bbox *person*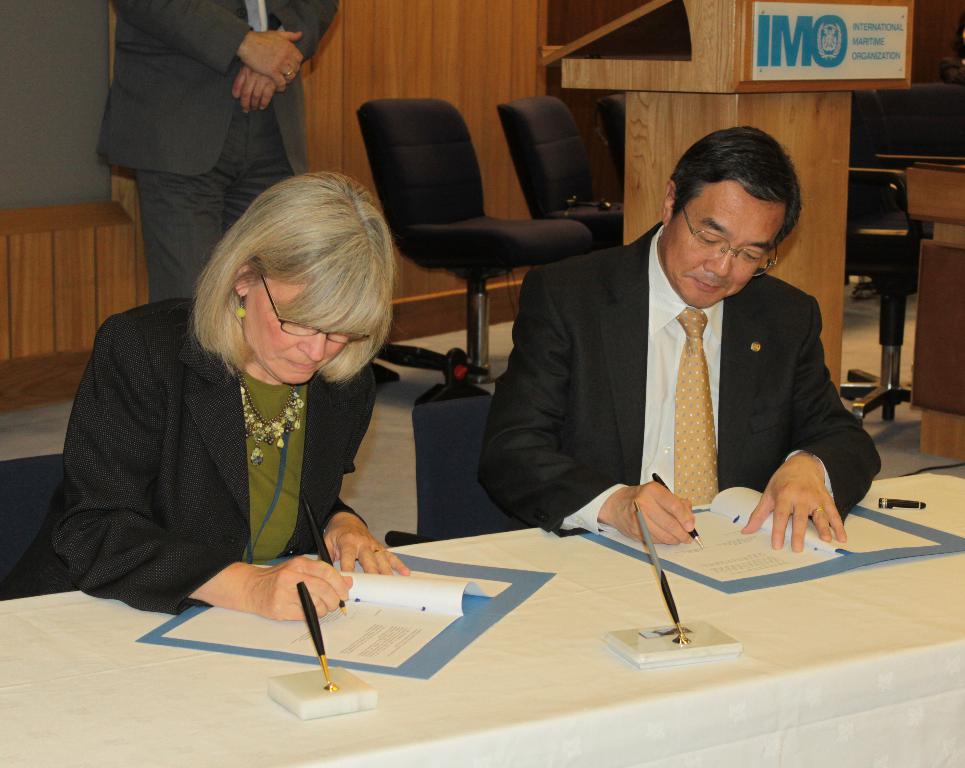
x1=478, y1=121, x2=882, y2=552
